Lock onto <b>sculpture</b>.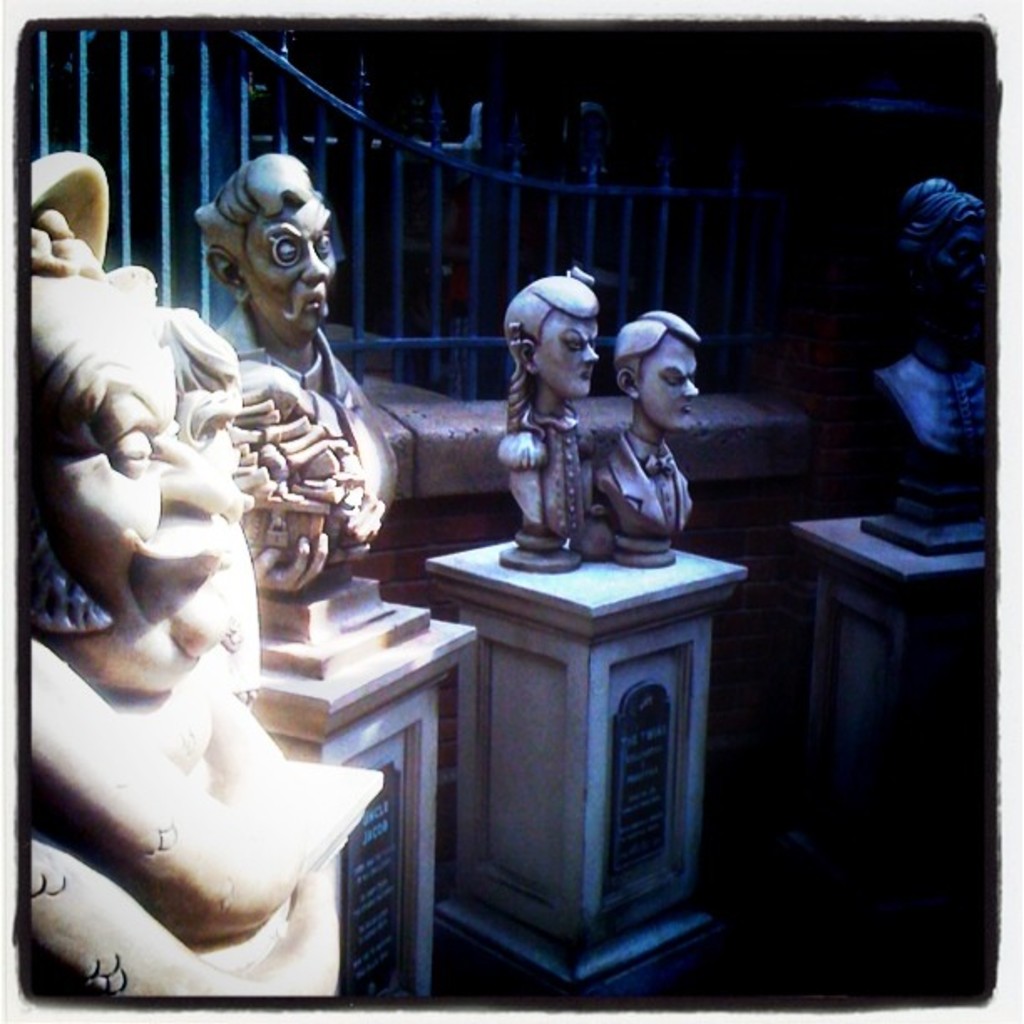
Locked: (left=865, top=164, right=986, bottom=514).
